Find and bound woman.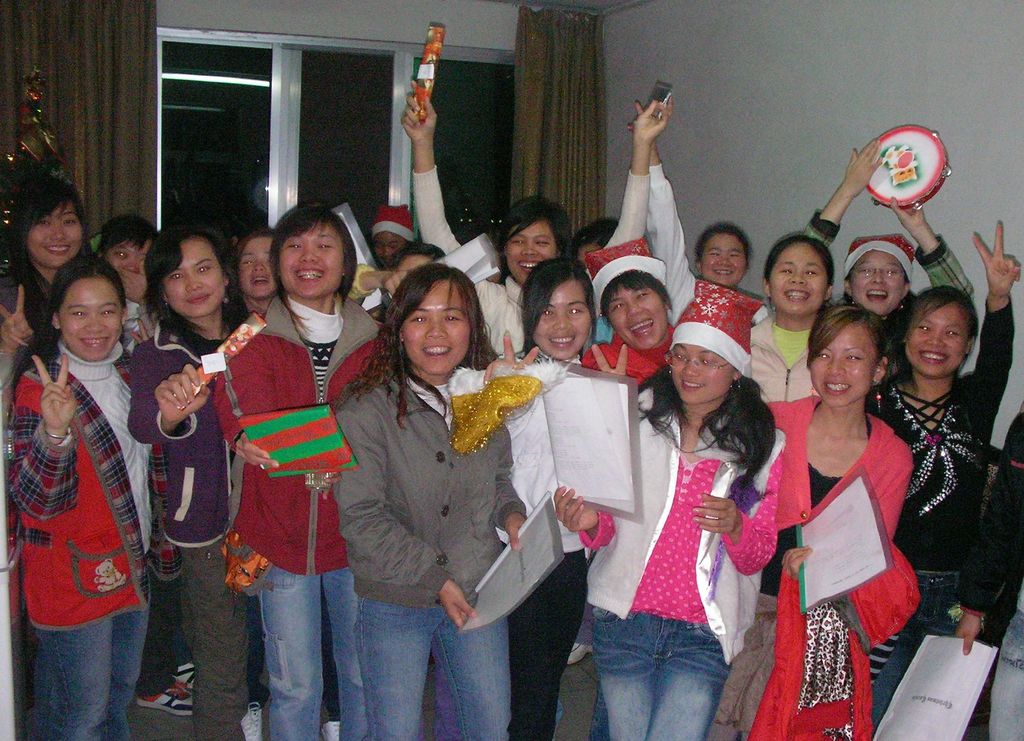
Bound: select_region(625, 100, 751, 326).
